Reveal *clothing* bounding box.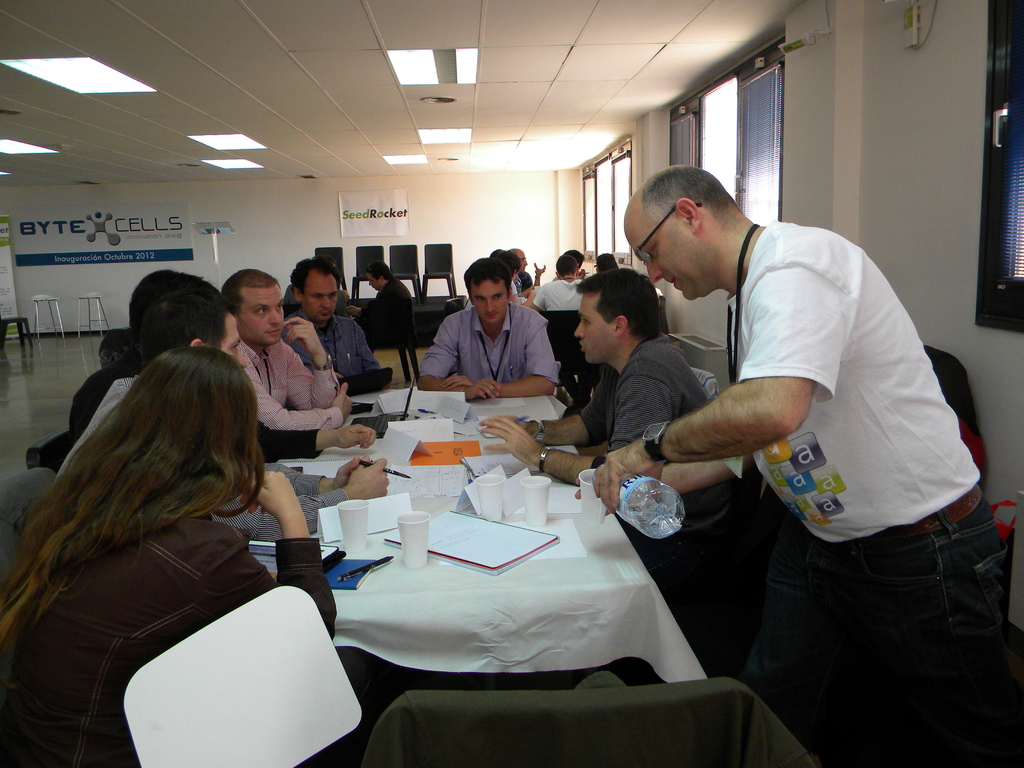
Revealed: pyautogui.locateOnScreen(288, 312, 376, 399).
